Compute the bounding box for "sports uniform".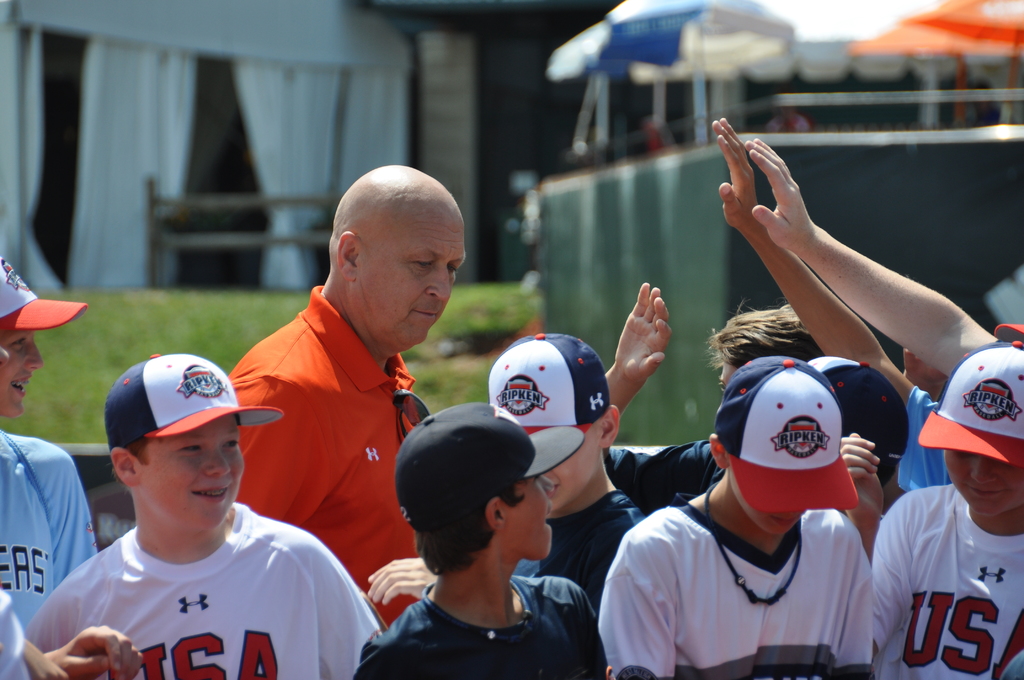
<region>0, 255, 96, 626</region>.
